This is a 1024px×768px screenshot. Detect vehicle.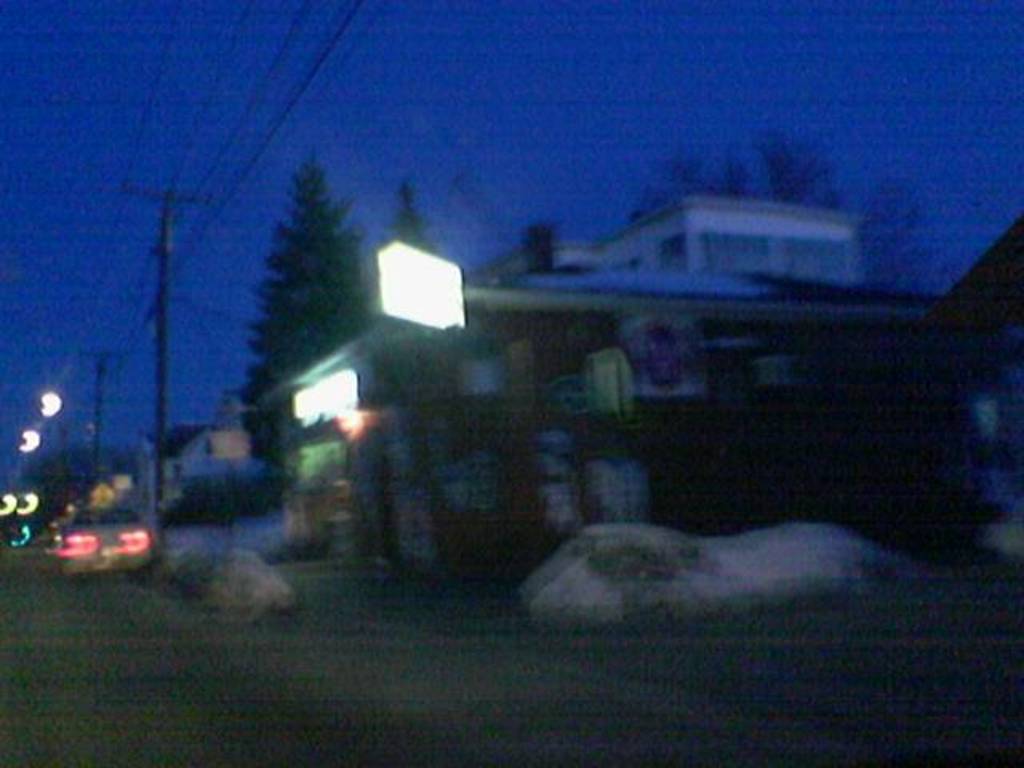
bbox=[61, 504, 152, 581].
